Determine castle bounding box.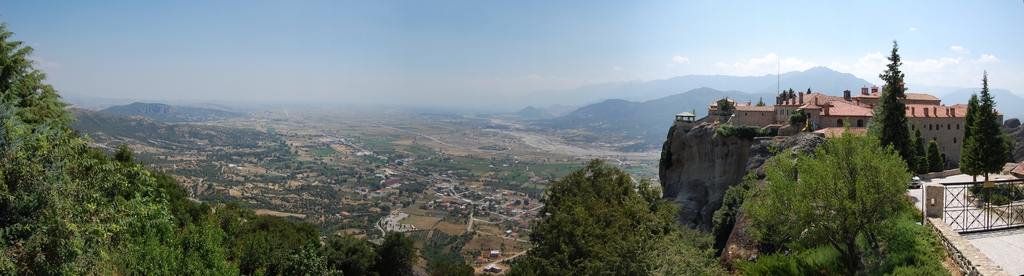
Determined: bbox=[708, 83, 1006, 184].
